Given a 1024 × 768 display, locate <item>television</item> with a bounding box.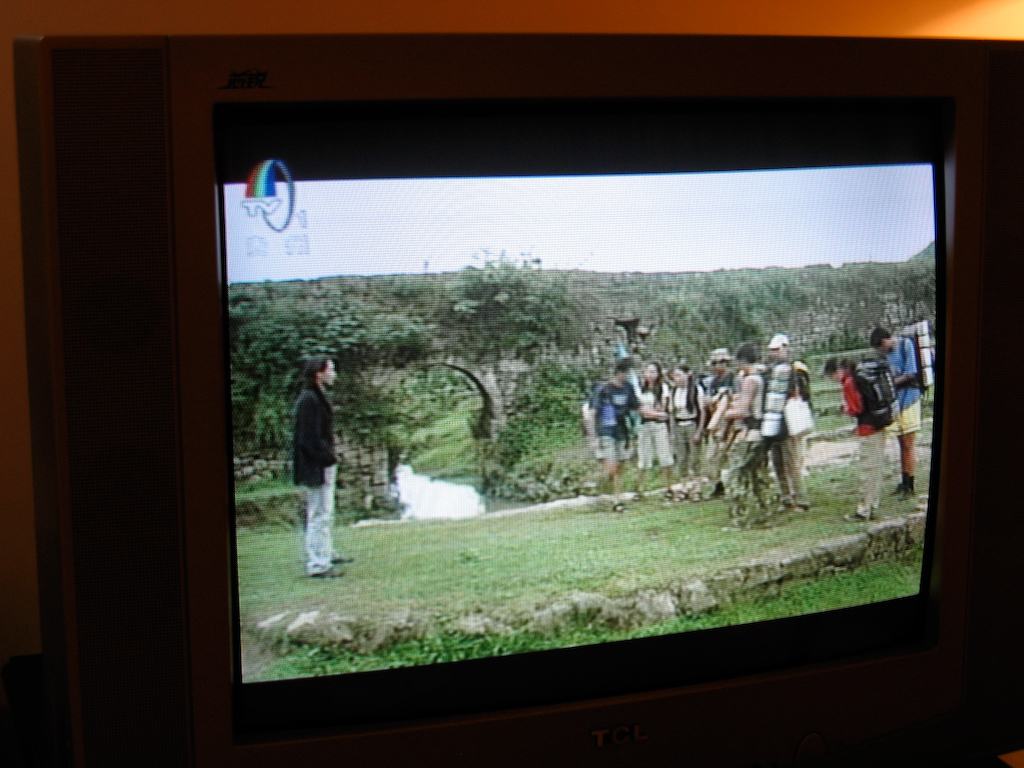
Located: (11, 37, 1023, 767).
